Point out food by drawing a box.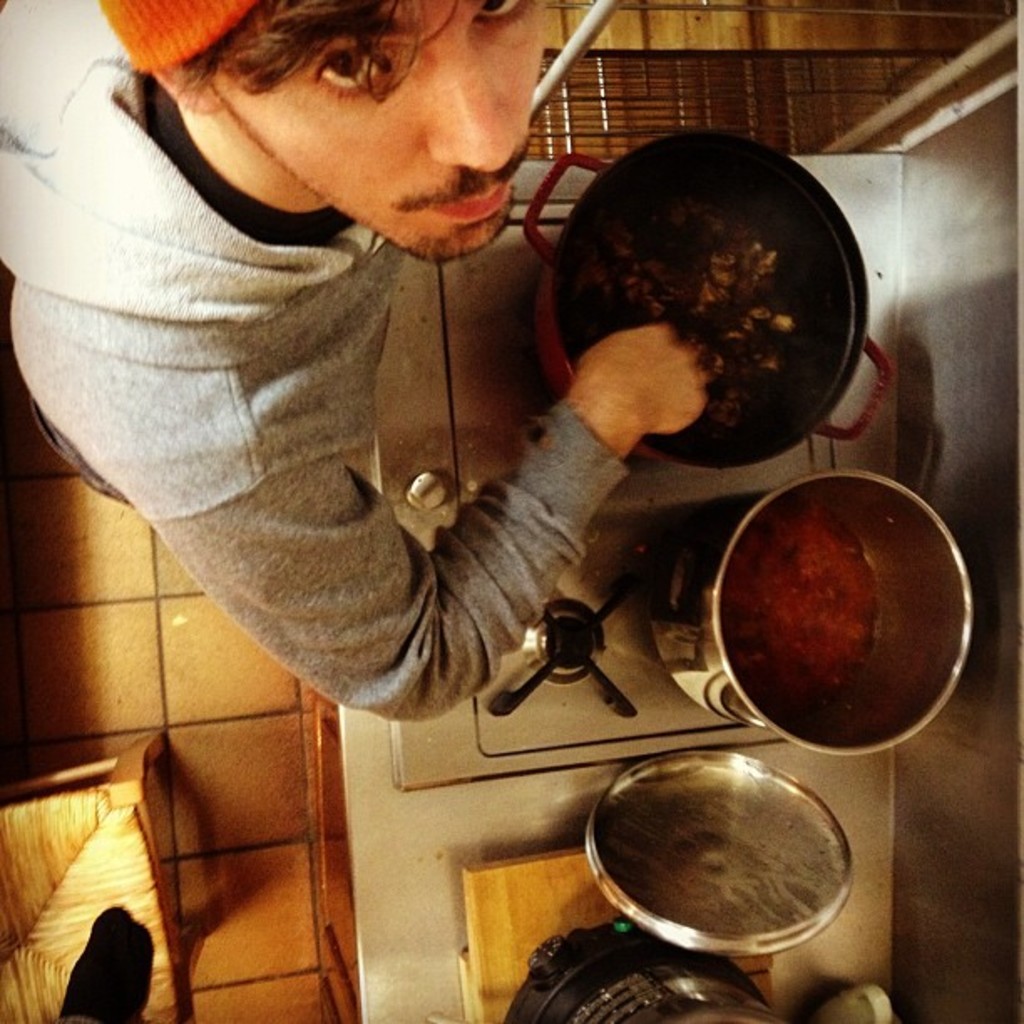
region(554, 194, 795, 460).
